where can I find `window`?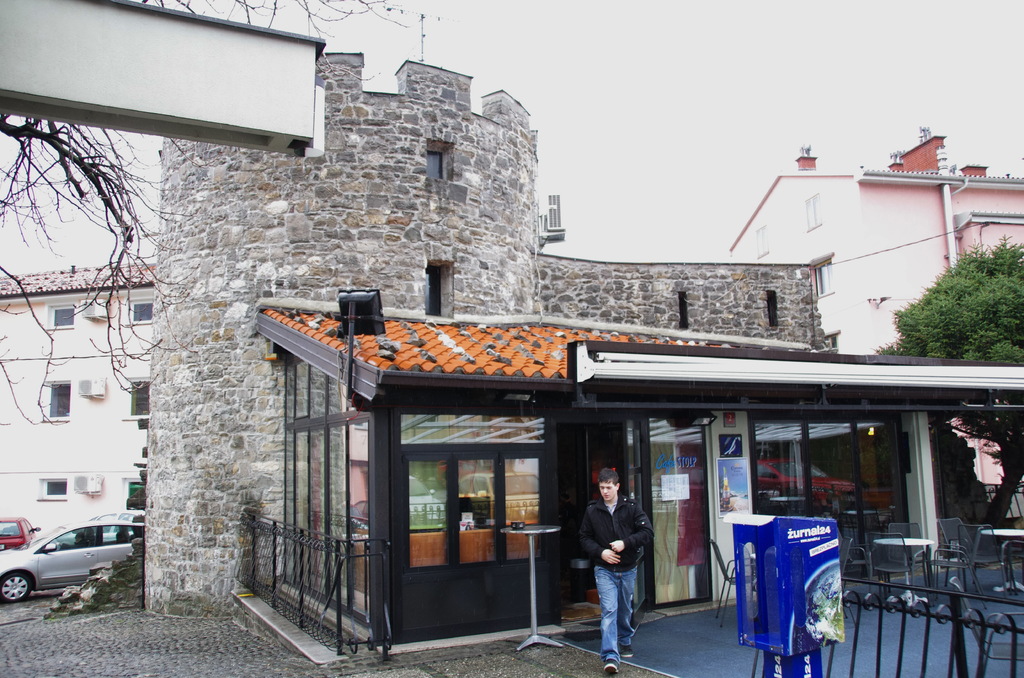
You can find it at 748, 223, 767, 261.
